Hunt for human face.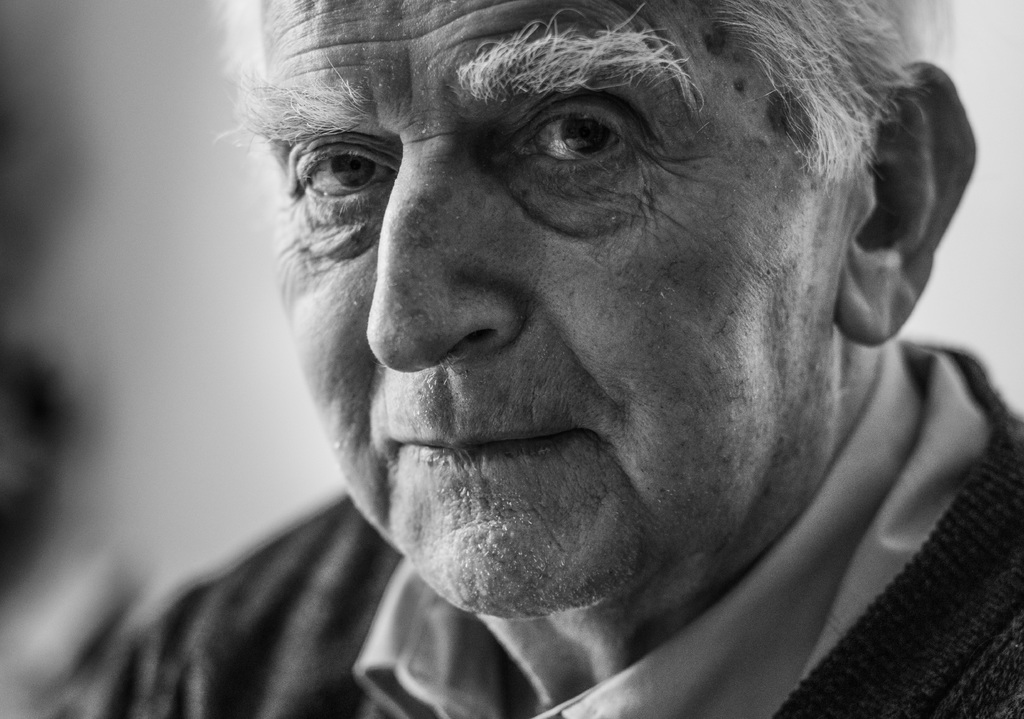
Hunted down at region(228, 0, 855, 617).
